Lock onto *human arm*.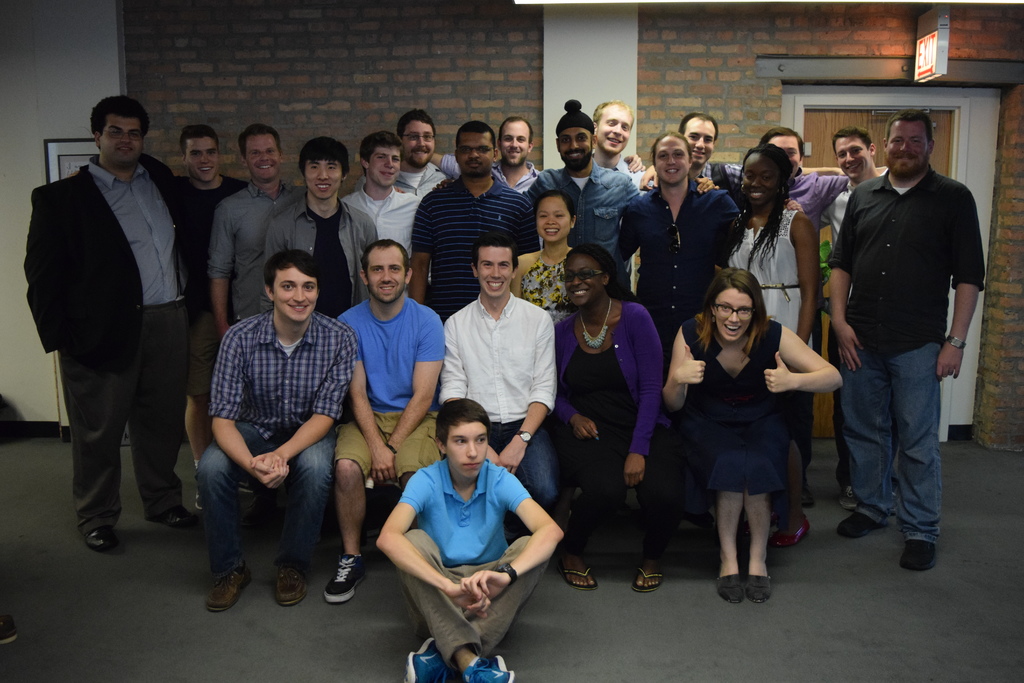
Locked: l=667, t=324, r=701, b=404.
